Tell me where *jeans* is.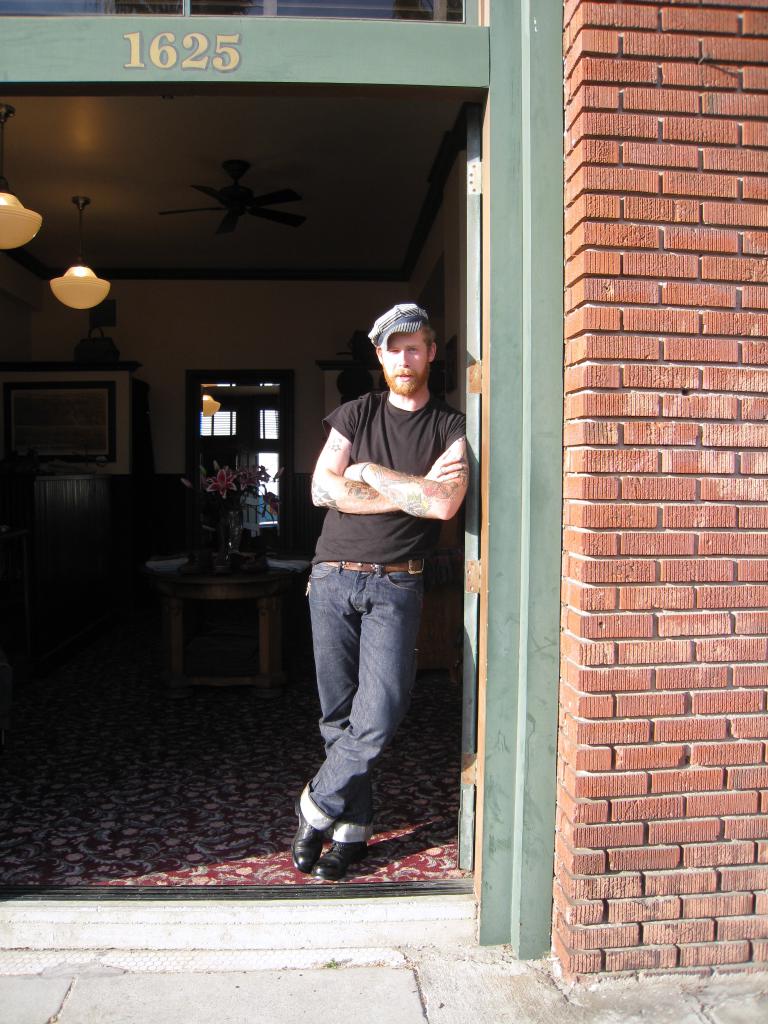
*jeans* is at [291,559,441,857].
